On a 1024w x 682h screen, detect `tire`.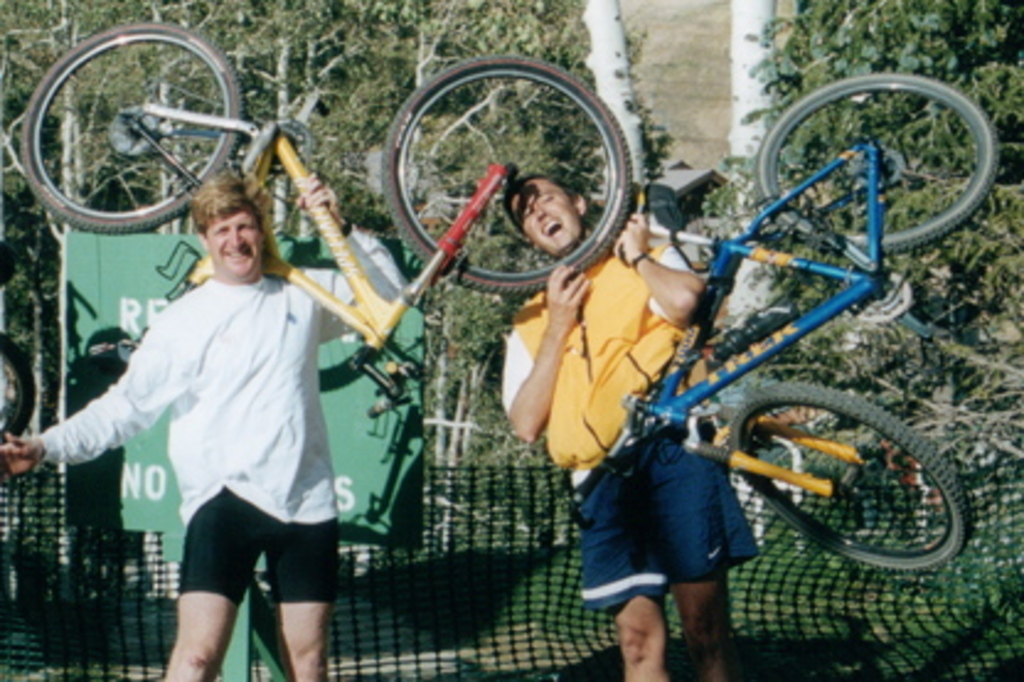
0:325:37:470.
